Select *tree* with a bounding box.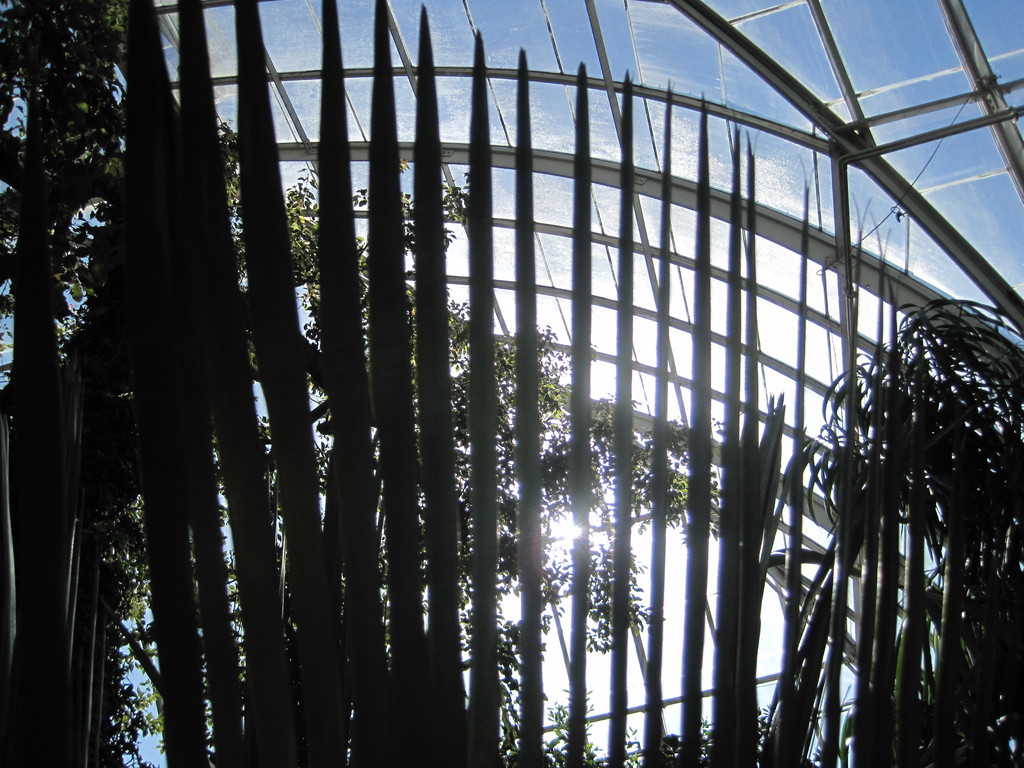
x1=0 y1=0 x2=735 y2=767.
